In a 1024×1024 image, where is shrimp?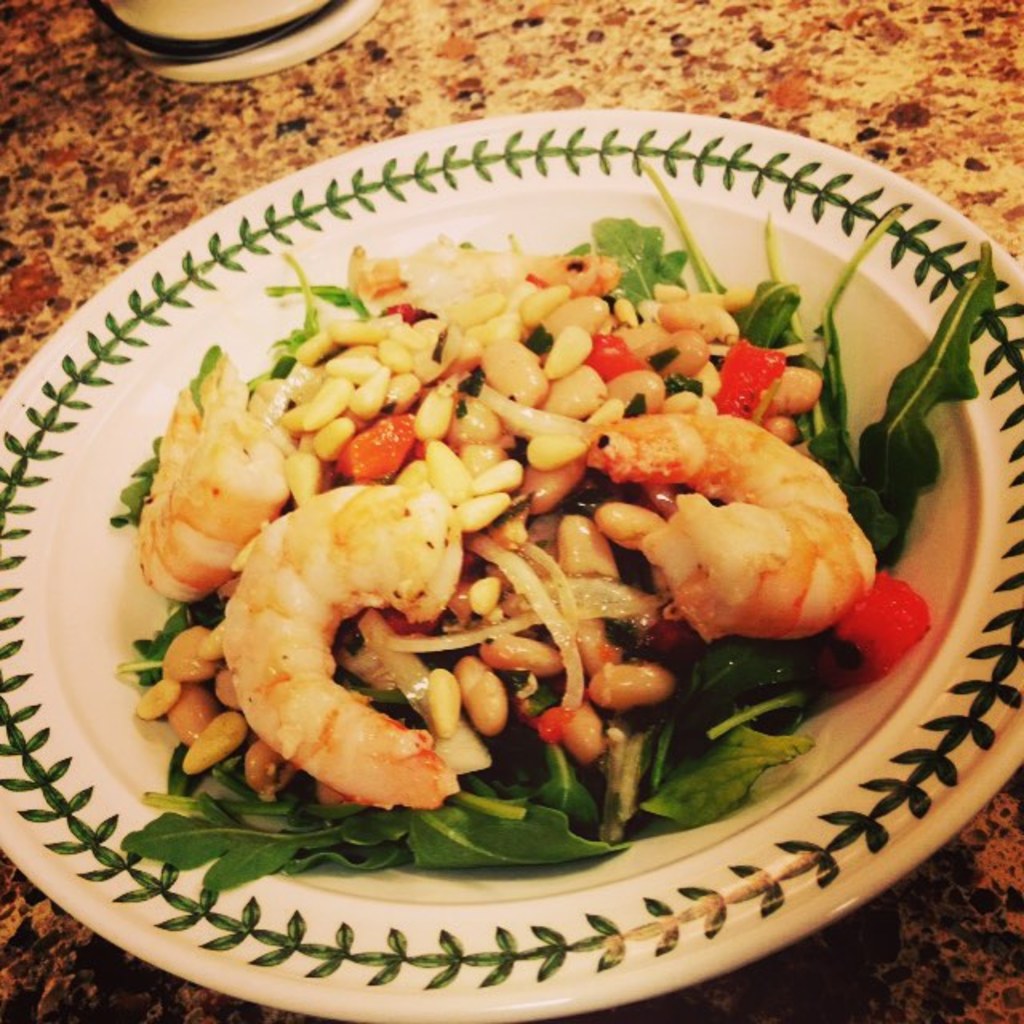
{"left": 350, "top": 242, "right": 618, "bottom": 314}.
